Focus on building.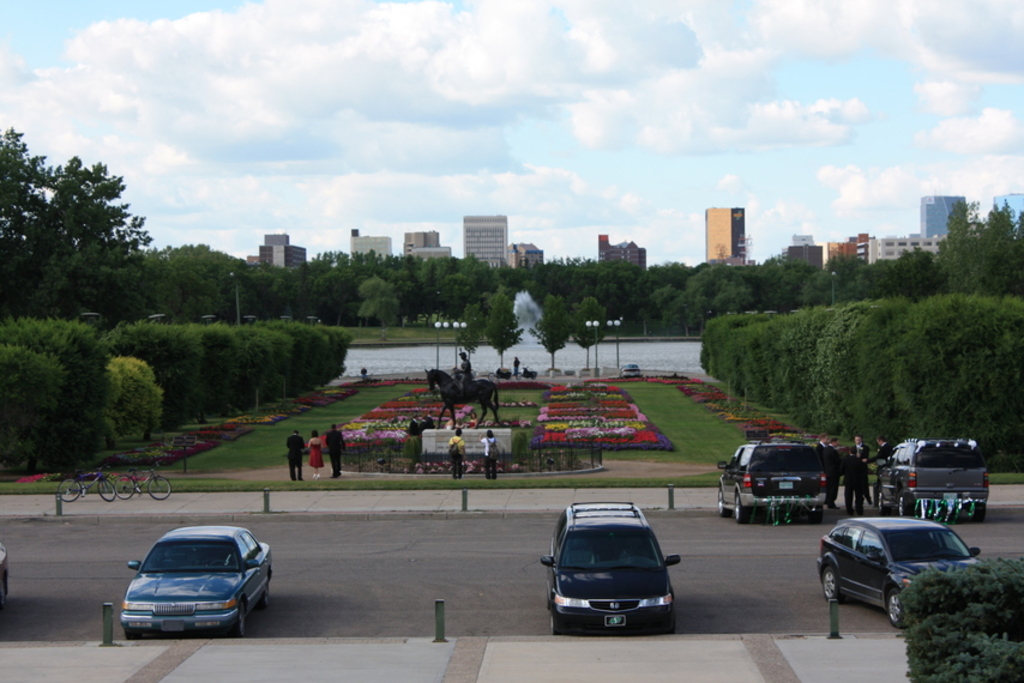
Focused at BBox(414, 247, 452, 260).
